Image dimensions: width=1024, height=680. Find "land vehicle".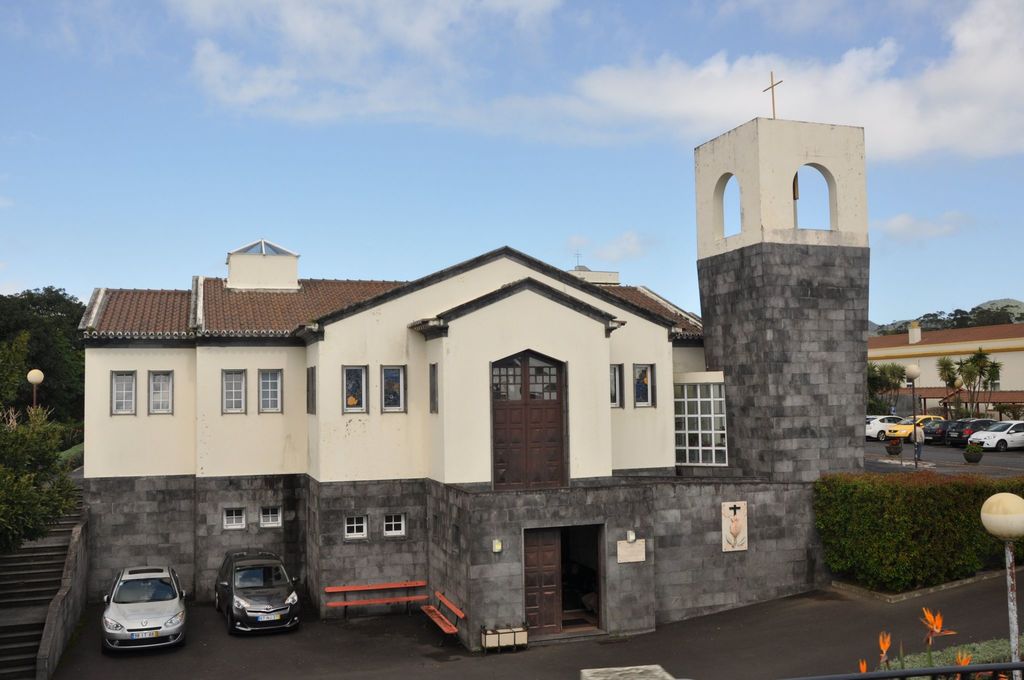
<region>213, 548, 303, 638</region>.
